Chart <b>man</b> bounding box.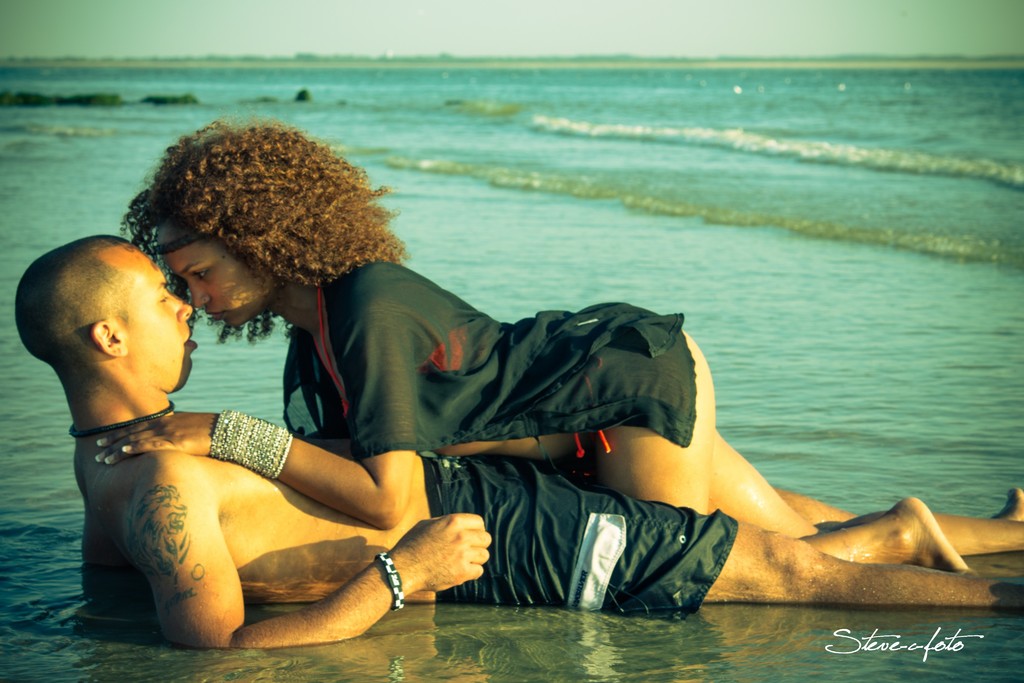
Charted: x1=12 y1=230 x2=1023 y2=658.
